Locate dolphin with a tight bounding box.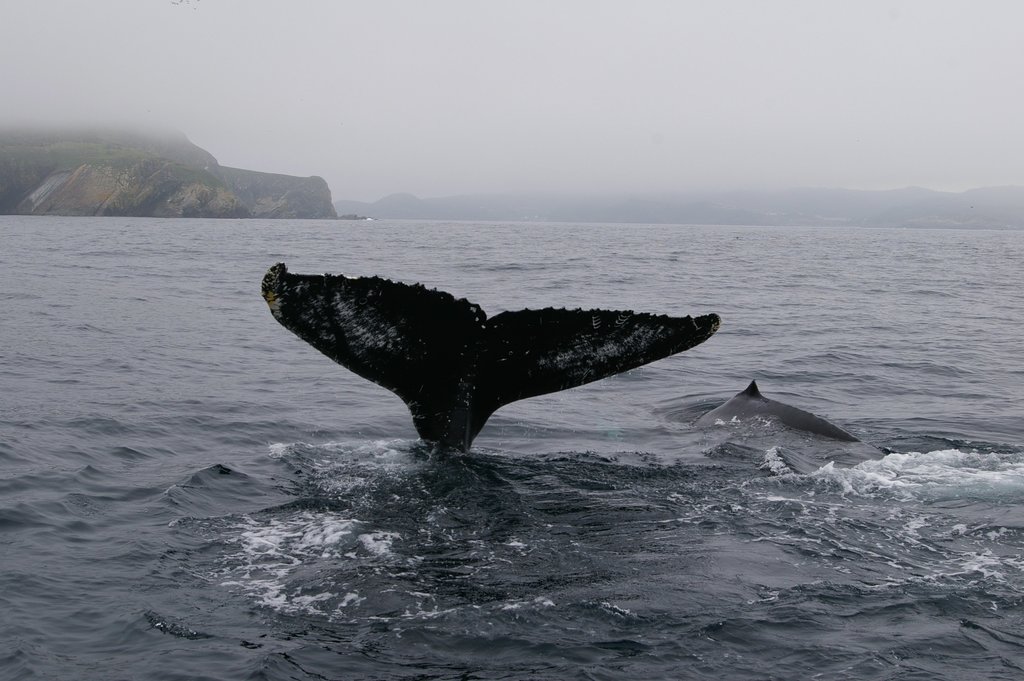
BBox(264, 260, 867, 526).
